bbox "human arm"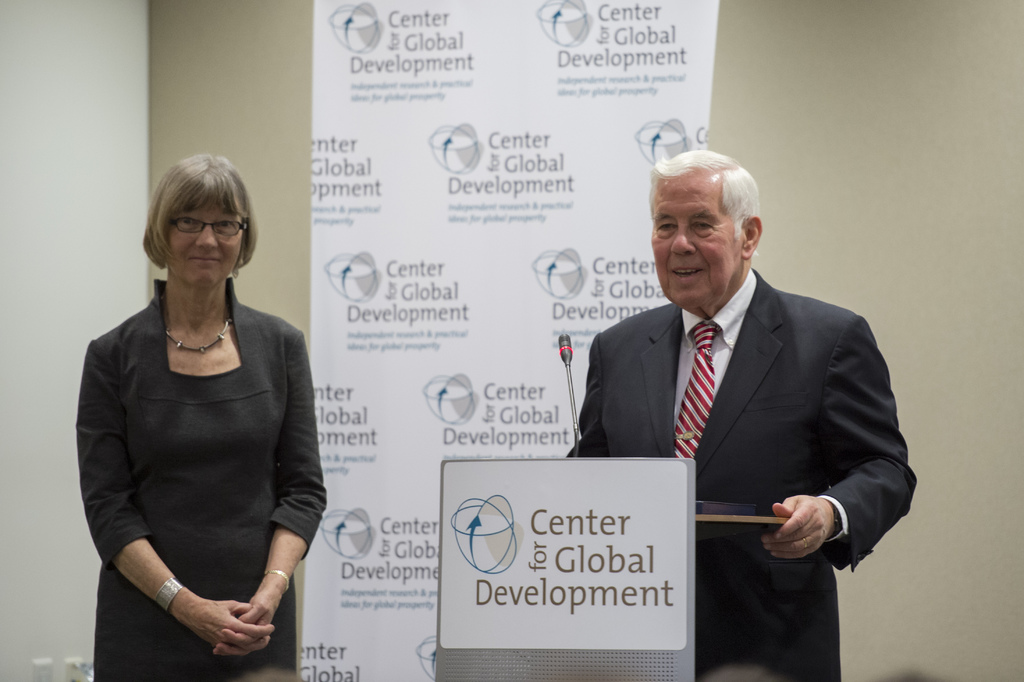
box(211, 325, 335, 660)
